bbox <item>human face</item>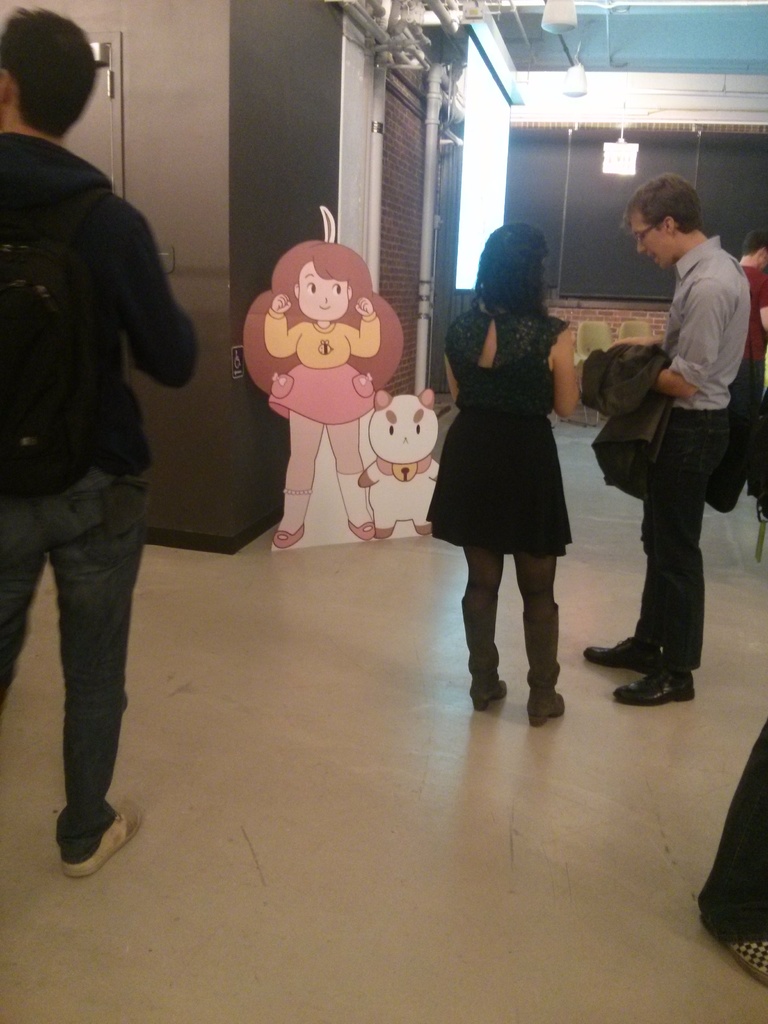
294, 268, 346, 320
